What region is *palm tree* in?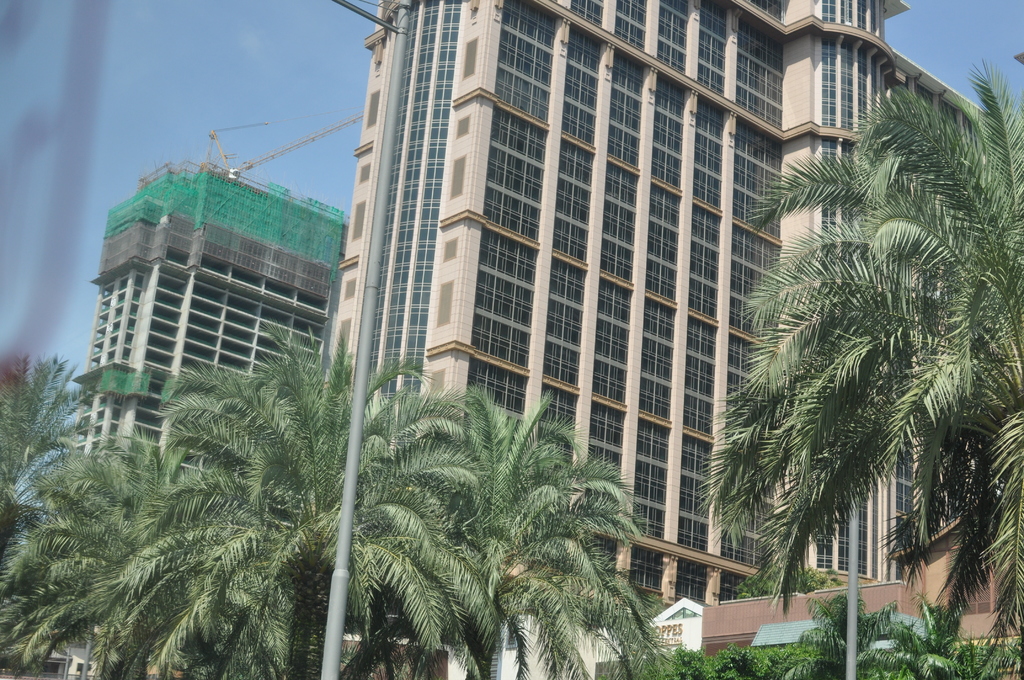
224/369/644/679.
